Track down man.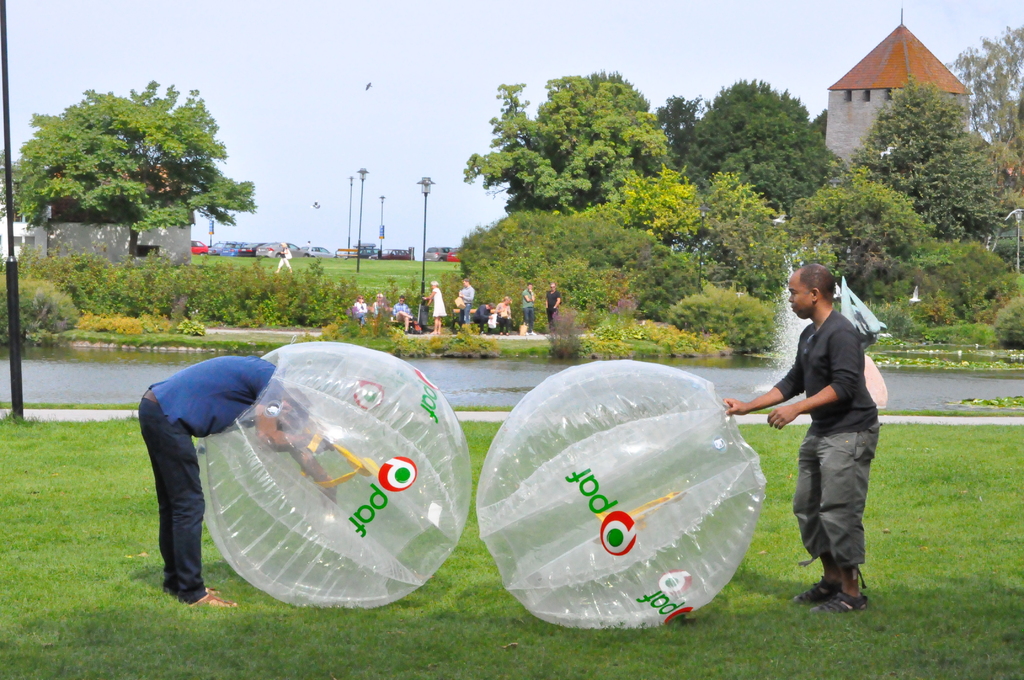
Tracked to <box>461,279,472,329</box>.
